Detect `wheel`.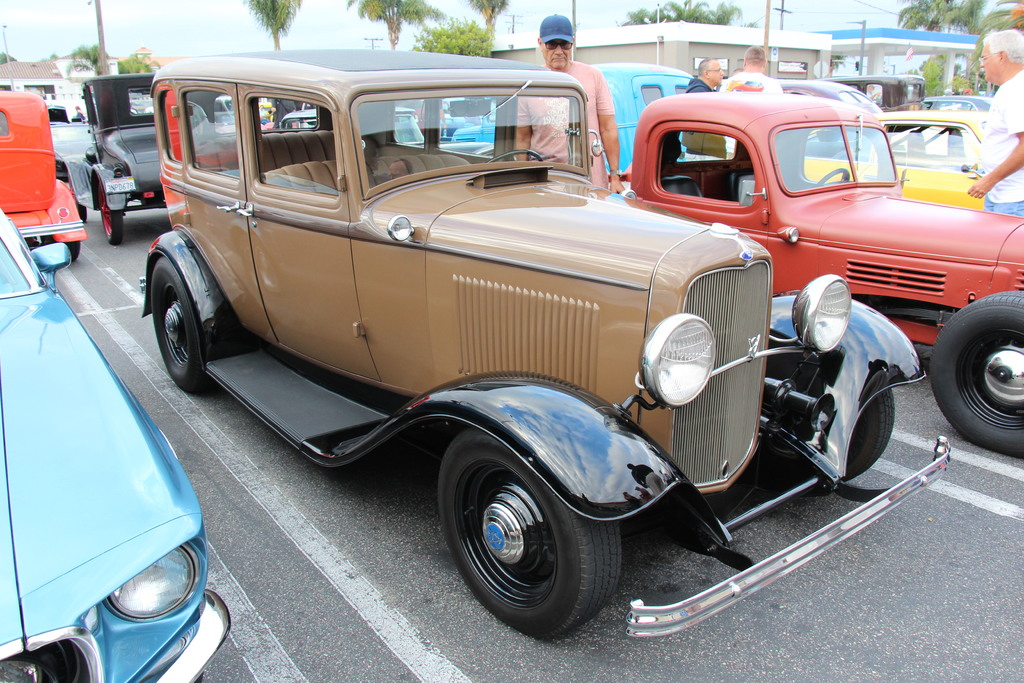
Detected at (x1=930, y1=284, x2=1023, y2=460).
